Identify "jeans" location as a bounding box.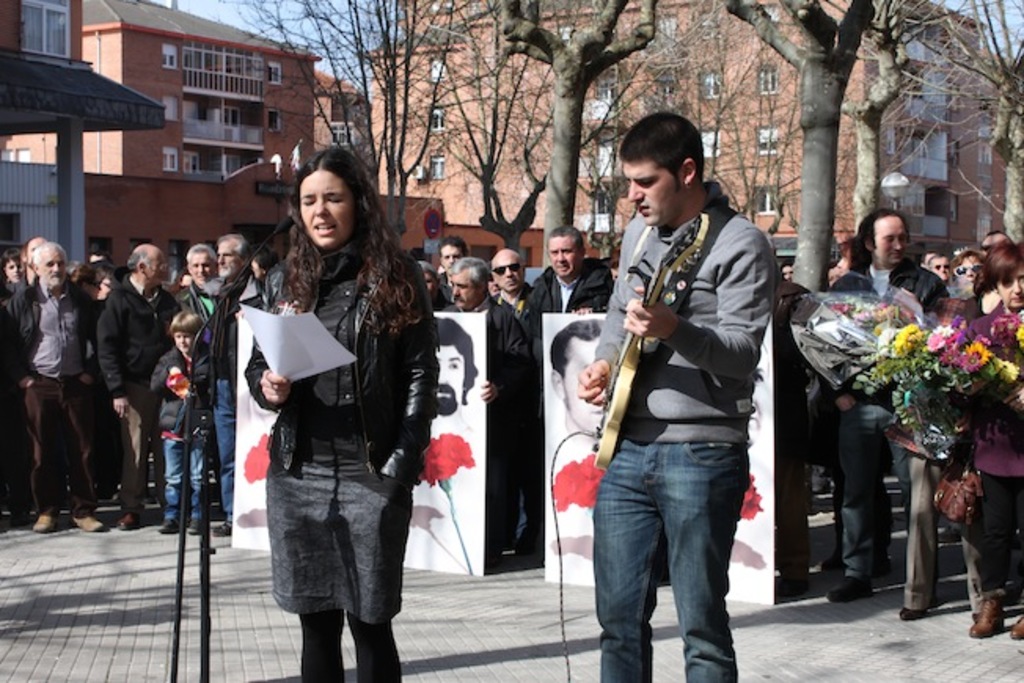
left=126, top=383, right=151, bottom=513.
